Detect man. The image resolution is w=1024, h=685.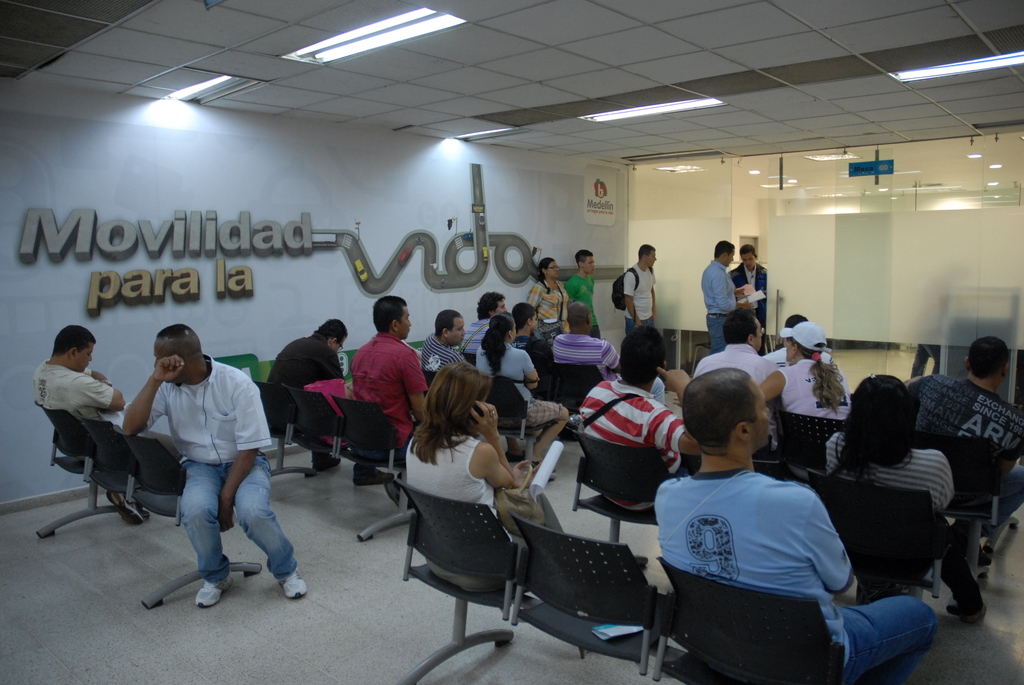
<bbox>113, 317, 310, 594</bbox>.
